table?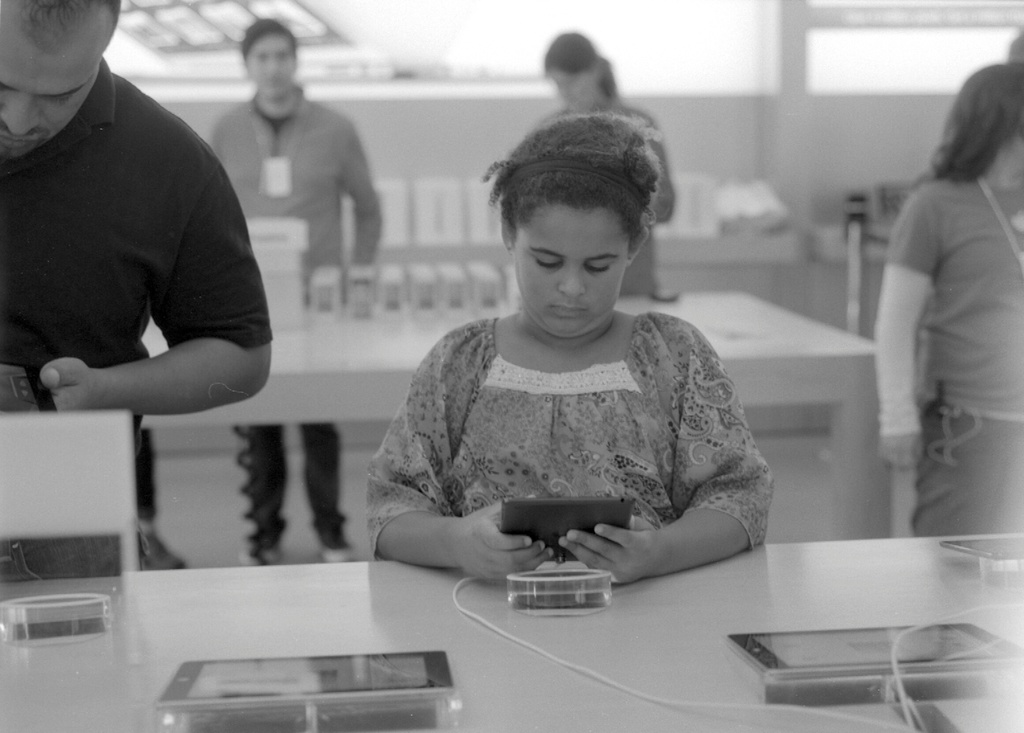
locate(147, 273, 881, 534)
